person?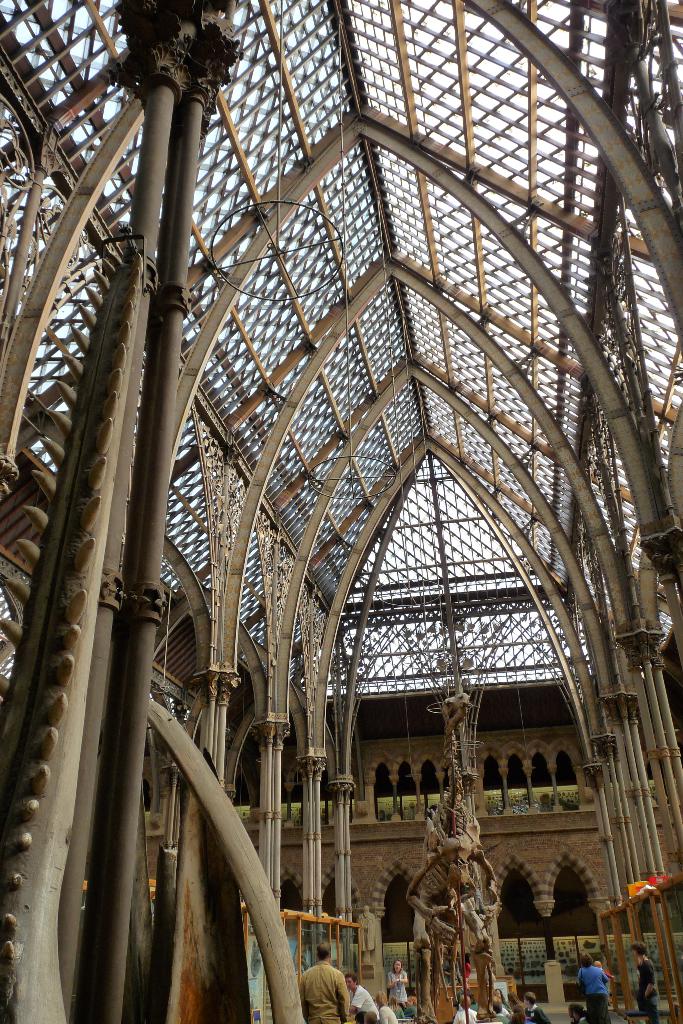
rect(527, 993, 552, 1023)
